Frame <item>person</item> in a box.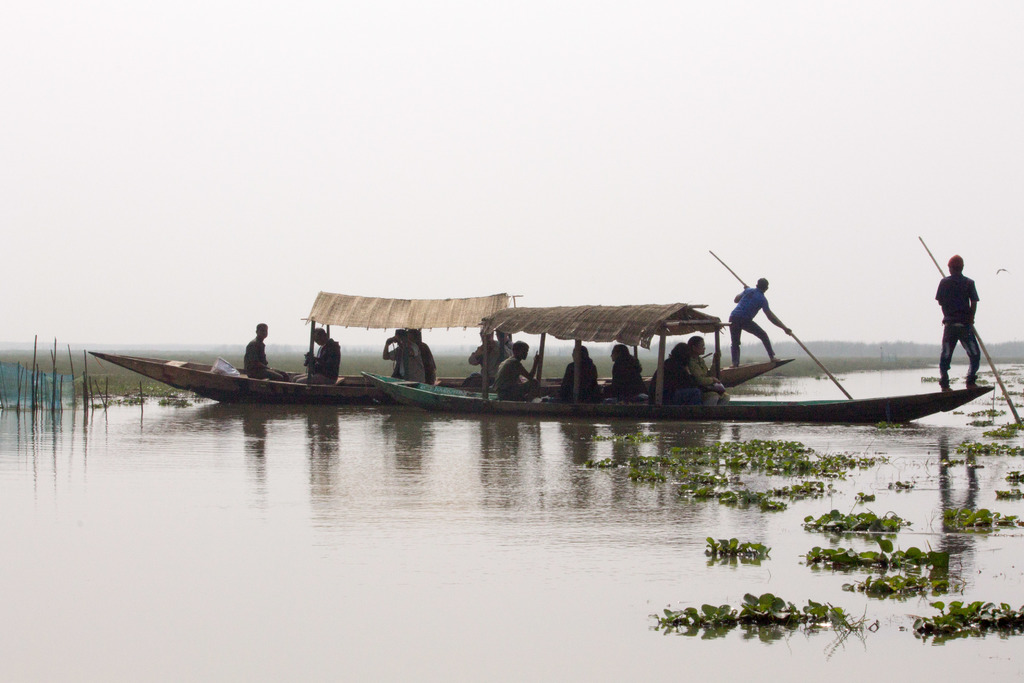
bbox=[614, 340, 648, 404].
